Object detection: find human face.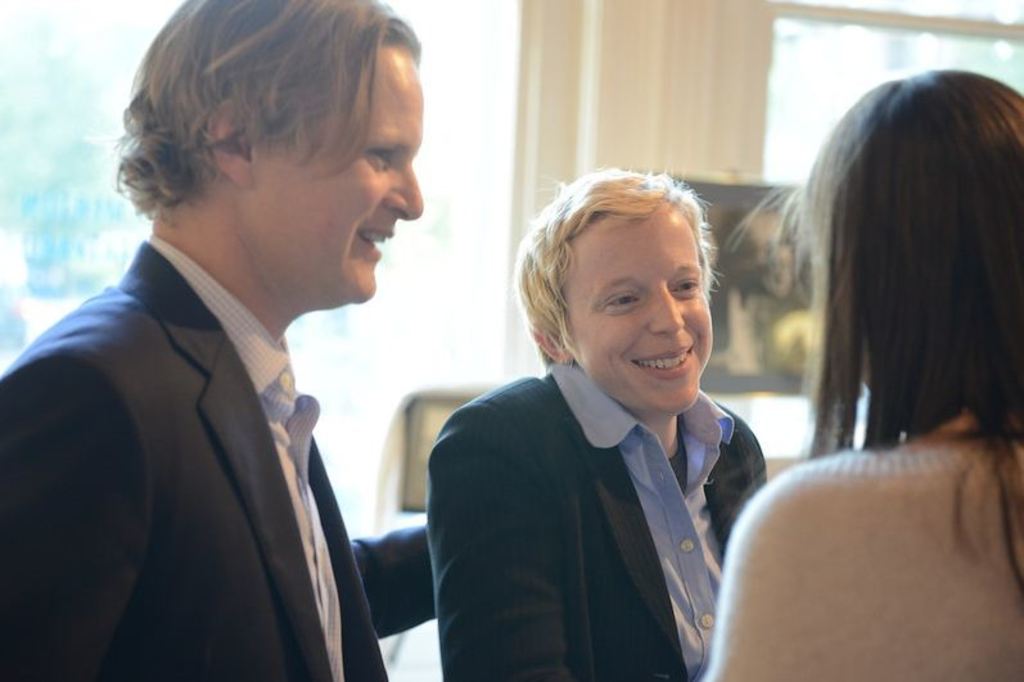
box(567, 208, 705, 405).
